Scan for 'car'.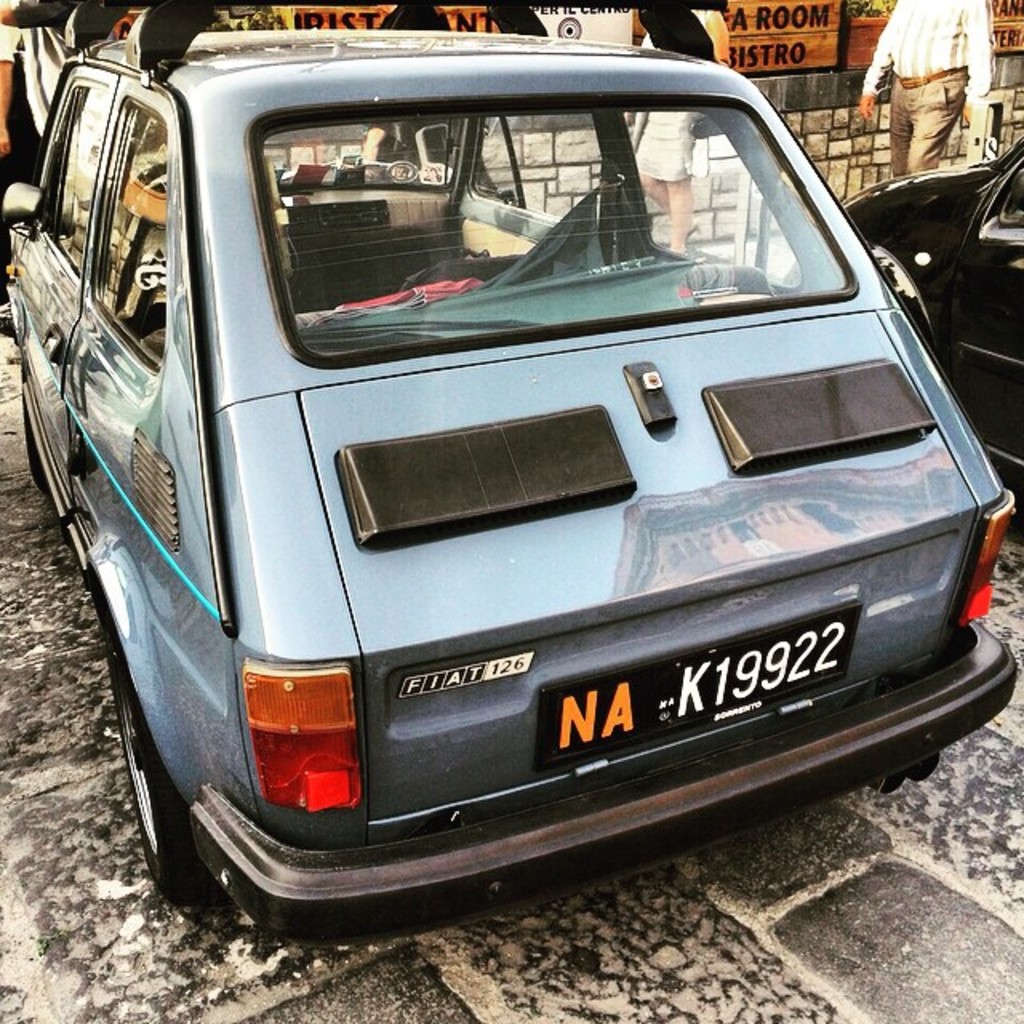
Scan result: x1=3, y1=0, x2=1016, y2=944.
